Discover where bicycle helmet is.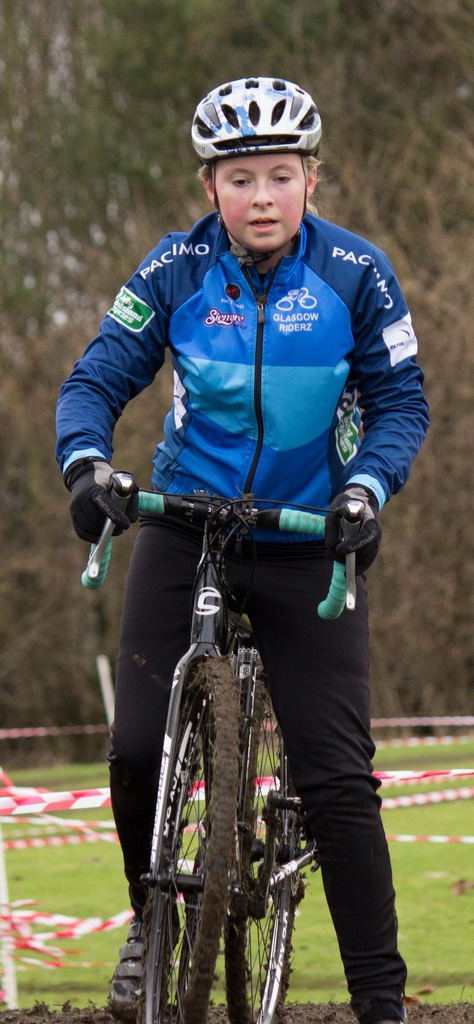
Discovered at rect(203, 75, 310, 143).
